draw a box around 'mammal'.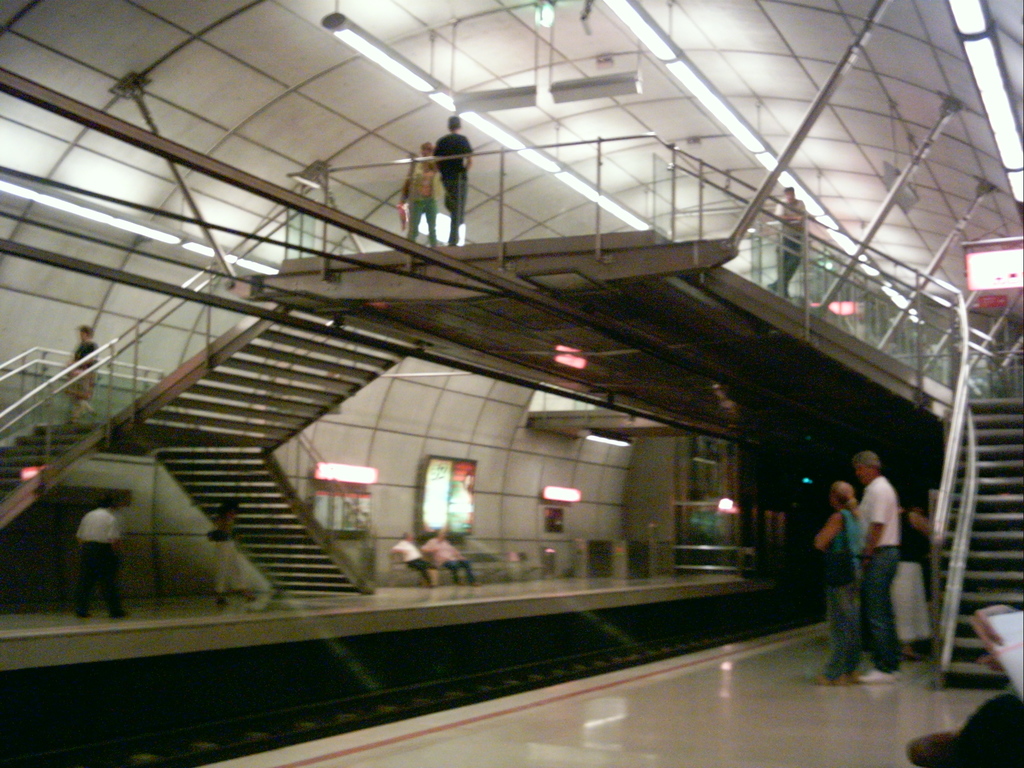
bbox=(402, 147, 443, 246).
